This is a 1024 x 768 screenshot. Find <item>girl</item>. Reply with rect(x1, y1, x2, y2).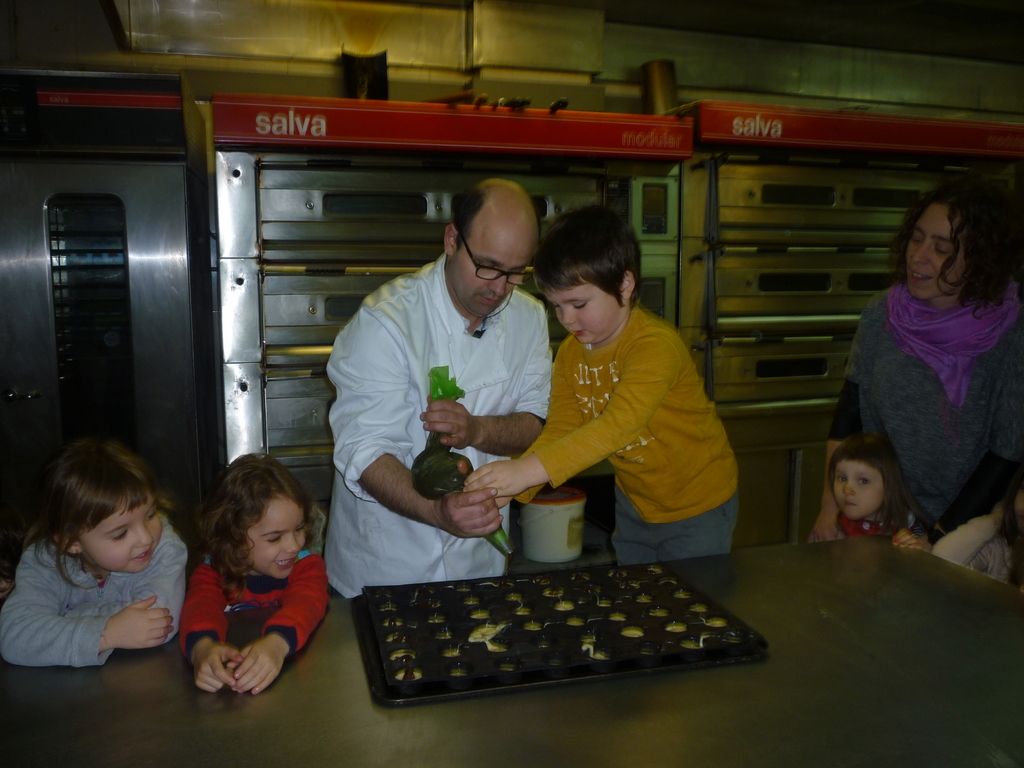
rect(0, 441, 186, 668).
